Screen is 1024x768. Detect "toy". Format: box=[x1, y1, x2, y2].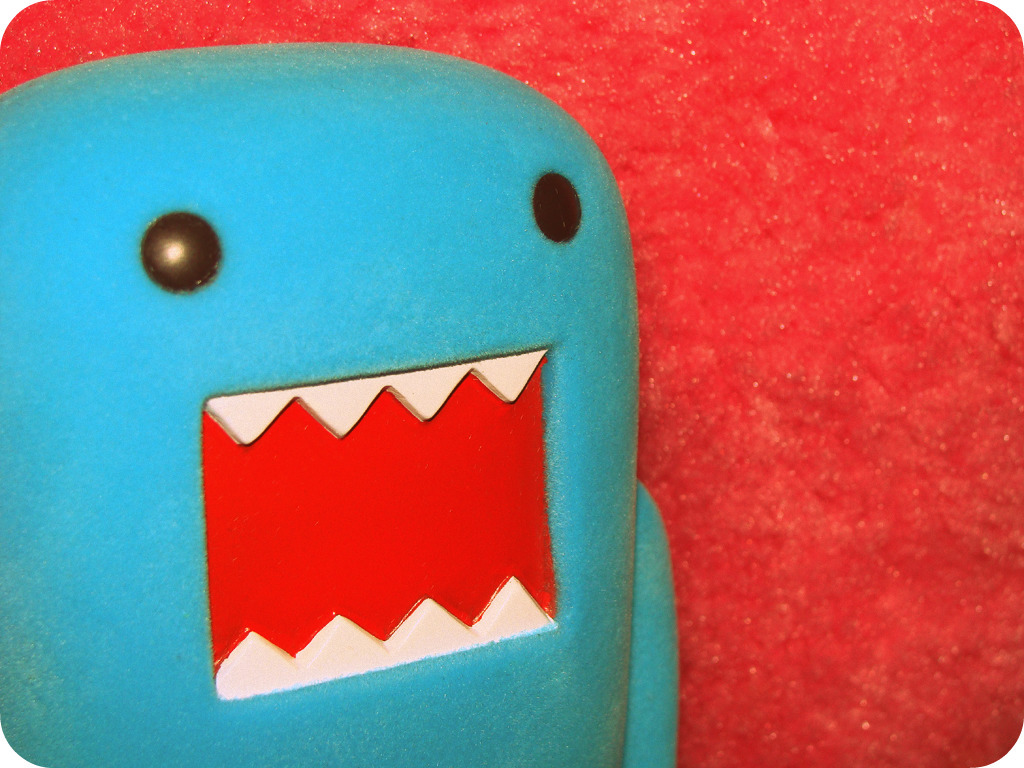
box=[0, 46, 682, 767].
